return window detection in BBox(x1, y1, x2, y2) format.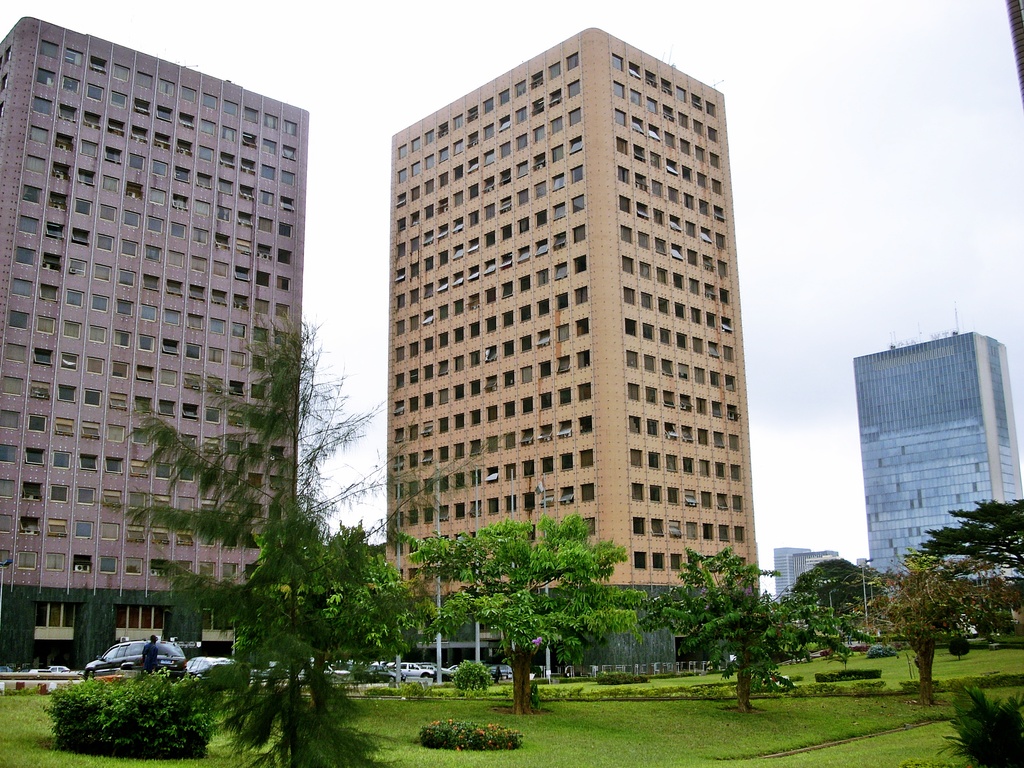
BBox(239, 215, 251, 227).
